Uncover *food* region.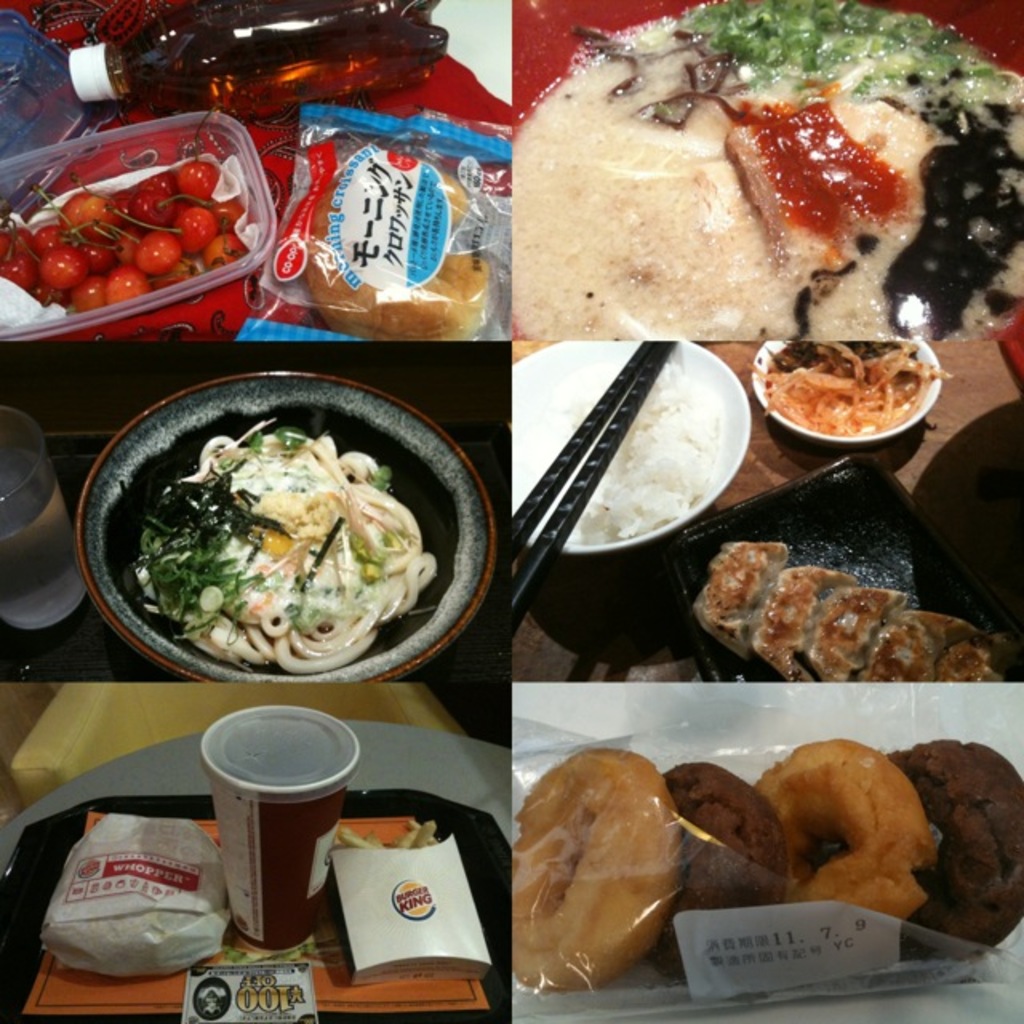
Uncovered: bbox=[696, 533, 787, 656].
